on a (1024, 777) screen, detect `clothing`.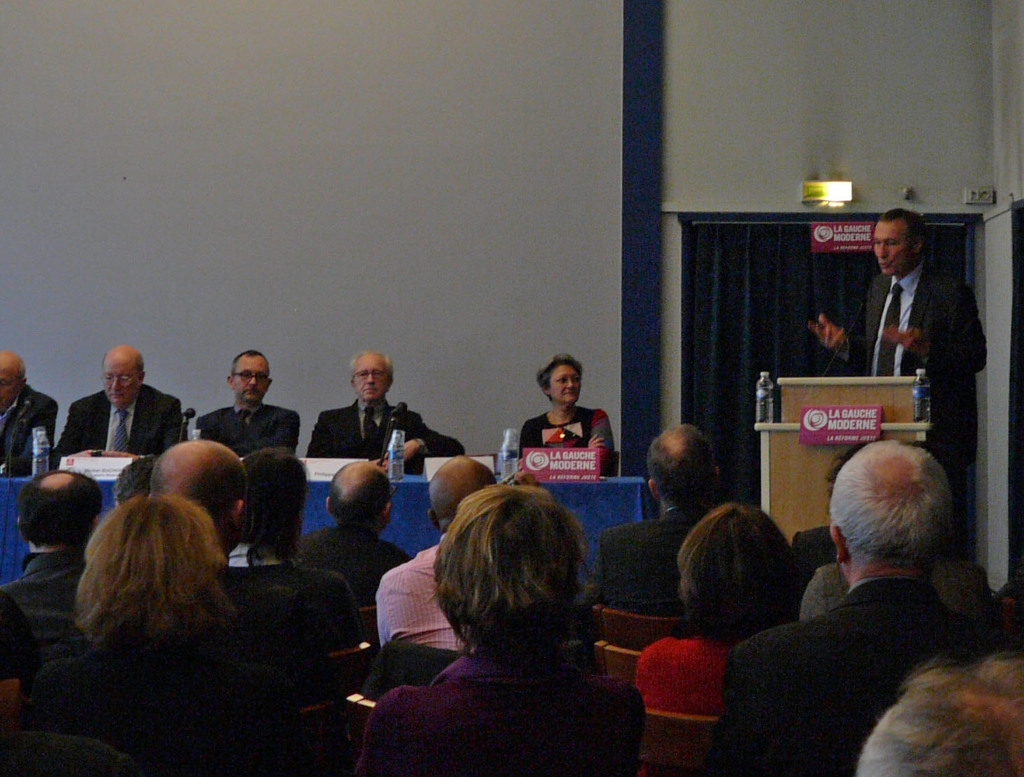
x1=832 y1=247 x2=990 y2=463.
